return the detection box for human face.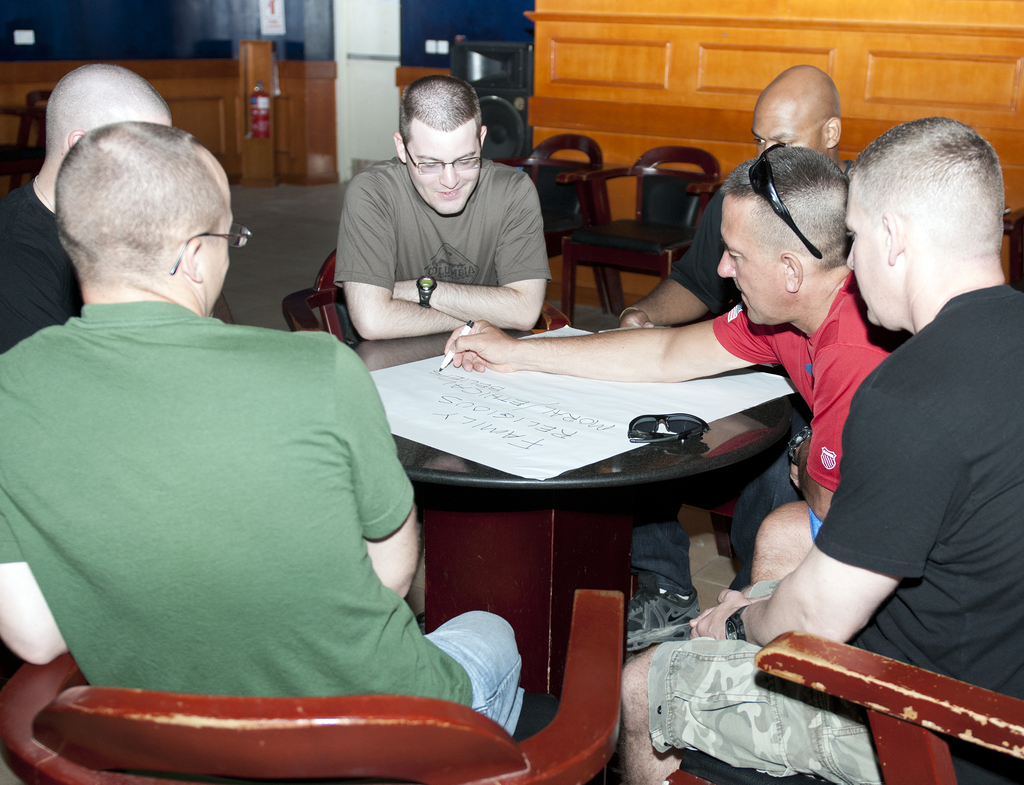
detection(713, 197, 793, 332).
